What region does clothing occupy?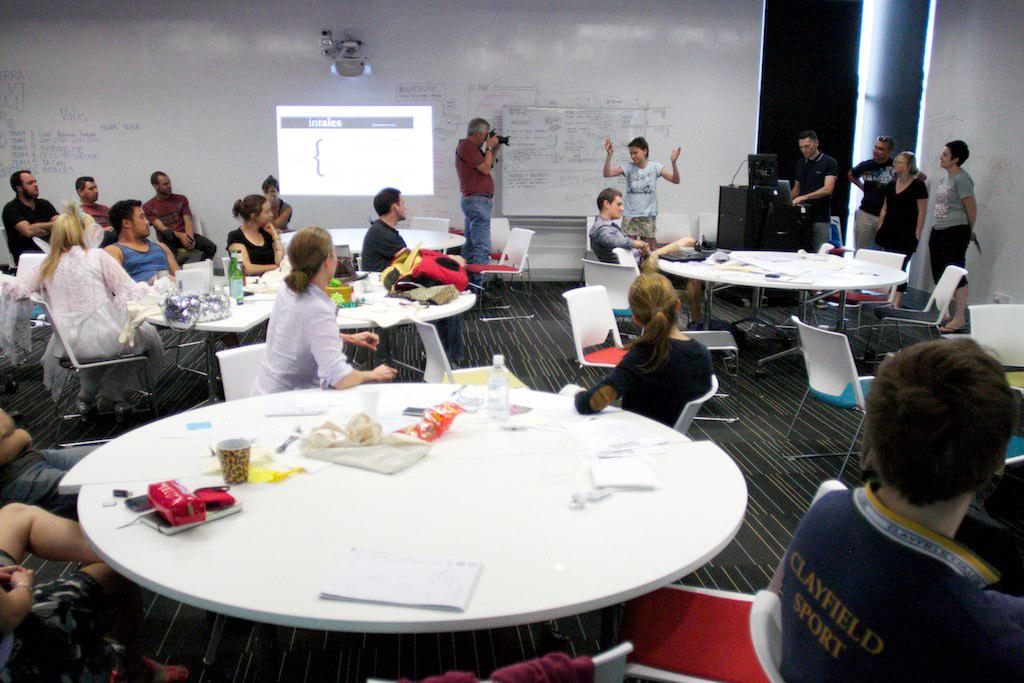
box(456, 137, 496, 291).
